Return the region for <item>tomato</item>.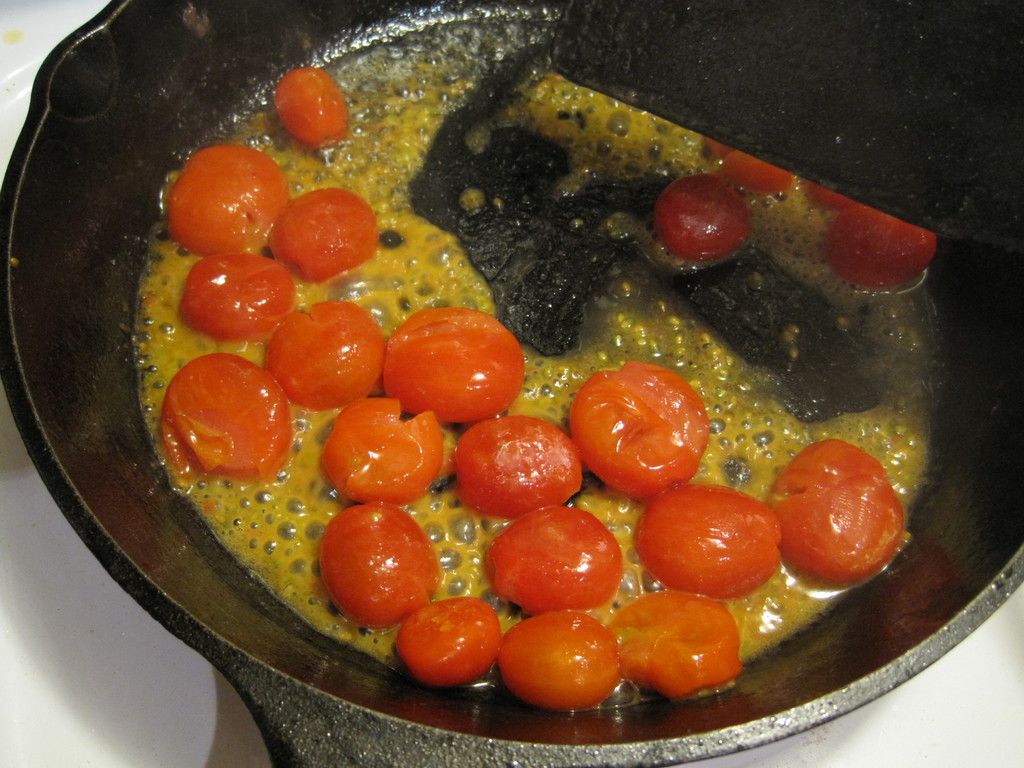
bbox=(655, 170, 752, 268).
